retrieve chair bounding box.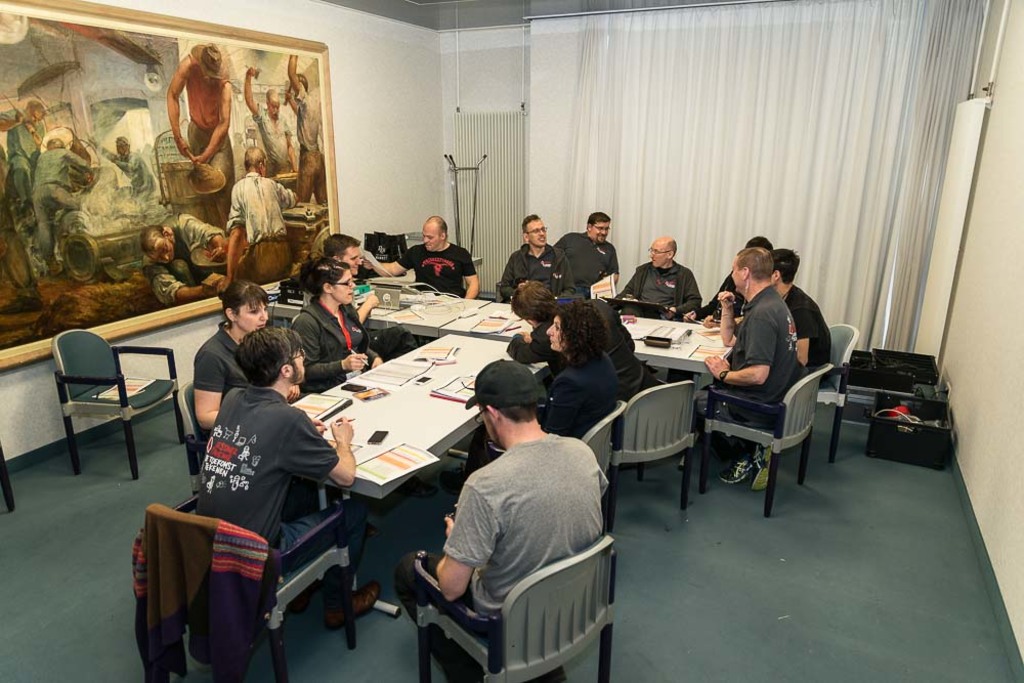
Bounding box: [181, 384, 212, 490].
